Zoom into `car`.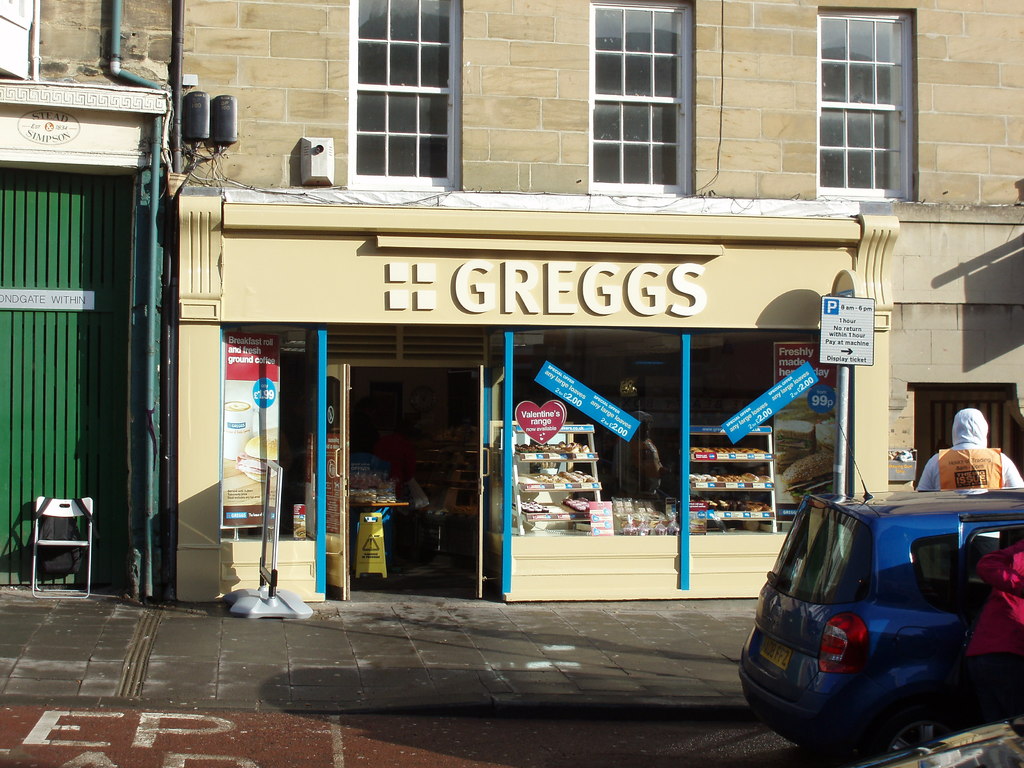
Zoom target: 737 412 1022 753.
